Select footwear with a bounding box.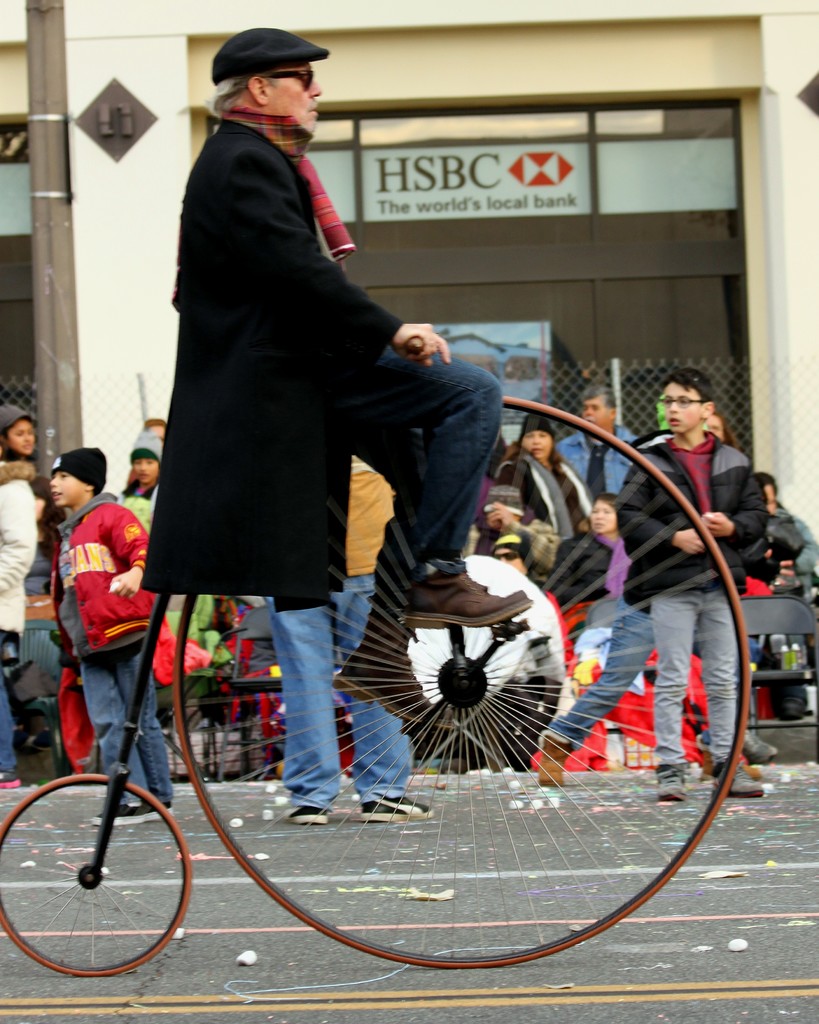
detection(360, 795, 443, 823).
